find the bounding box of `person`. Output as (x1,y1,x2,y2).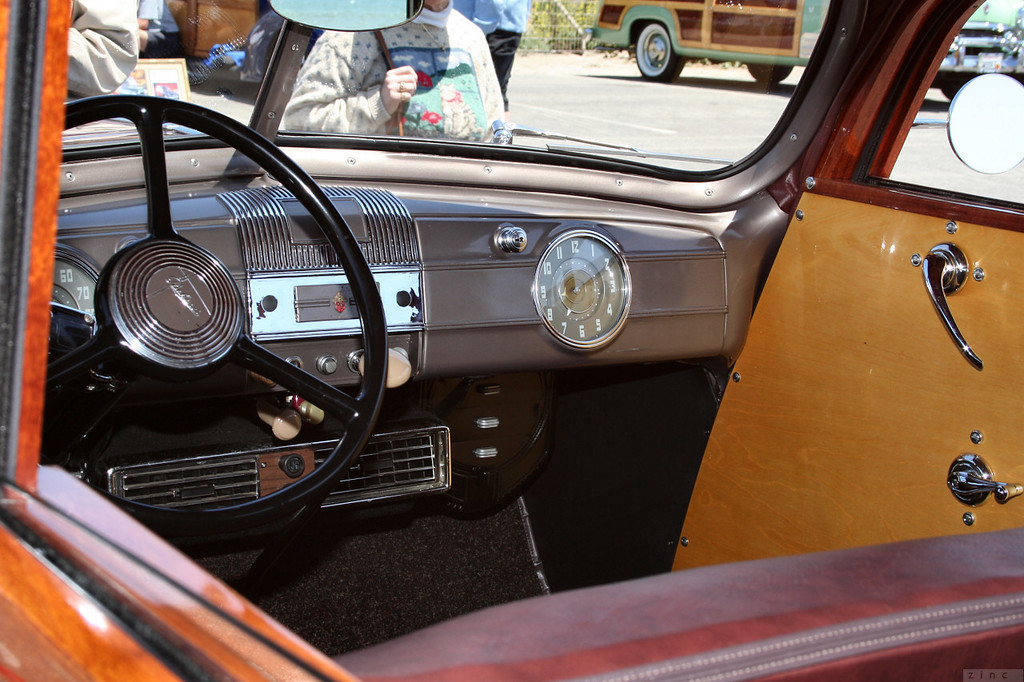
(450,0,530,115).
